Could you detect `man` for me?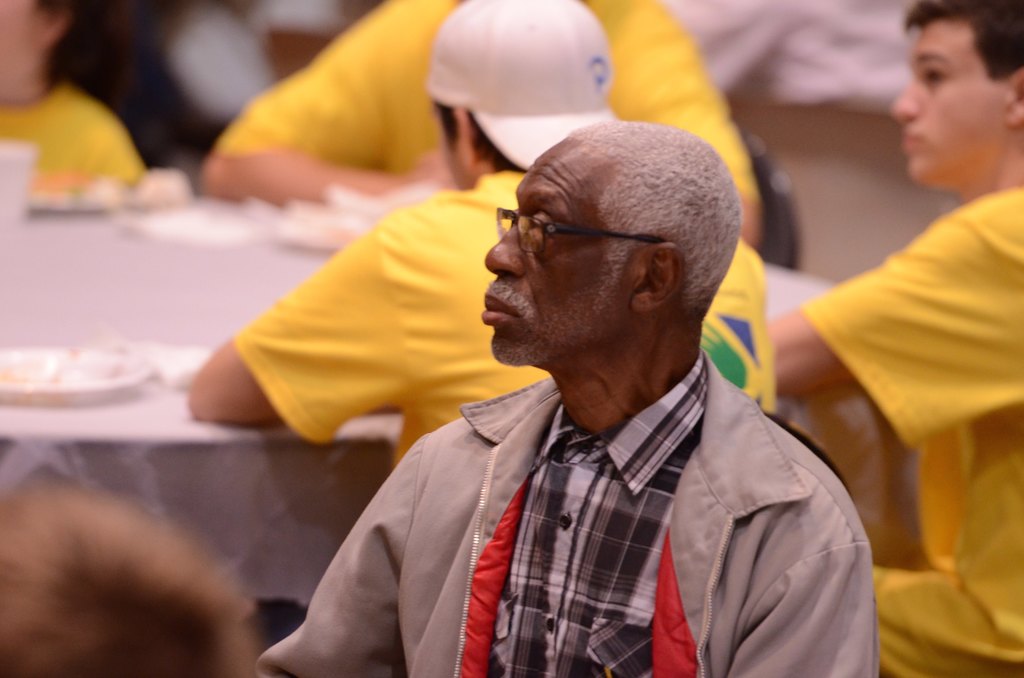
Detection result: x1=191 y1=0 x2=767 y2=252.
